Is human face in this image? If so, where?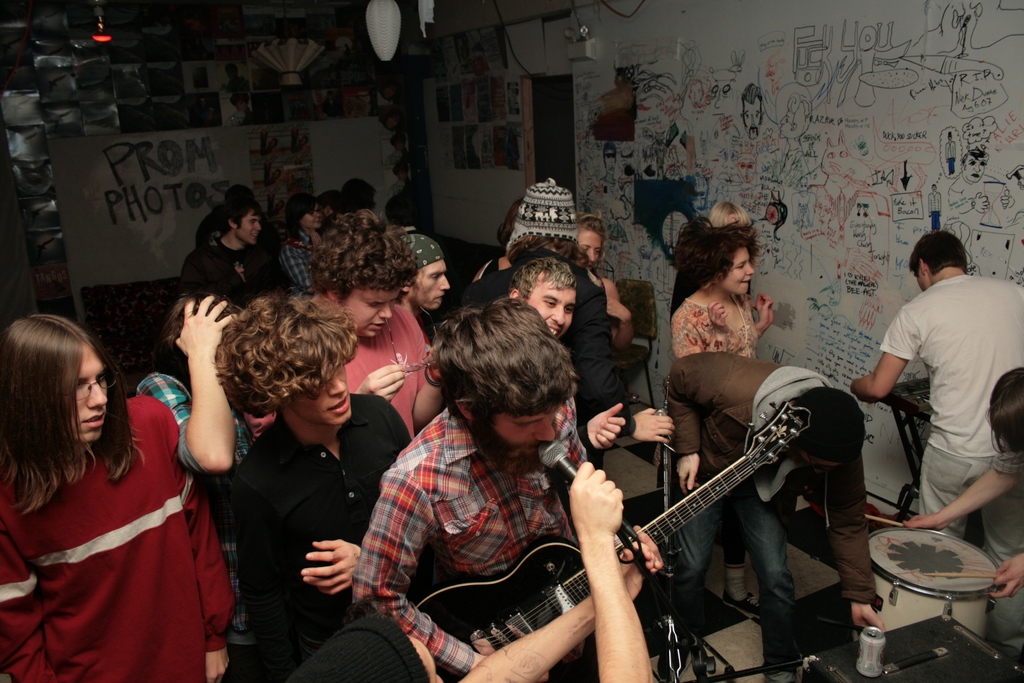
Yes, at 340 292 401 340.
